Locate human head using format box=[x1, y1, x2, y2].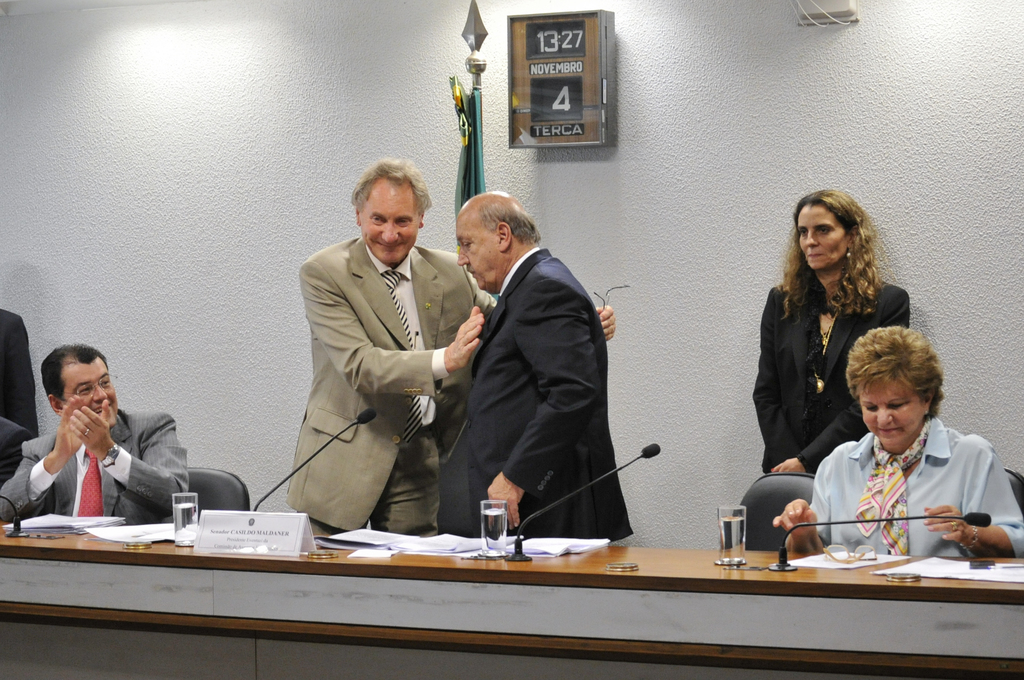
box=[454, 188, 540, 296].
